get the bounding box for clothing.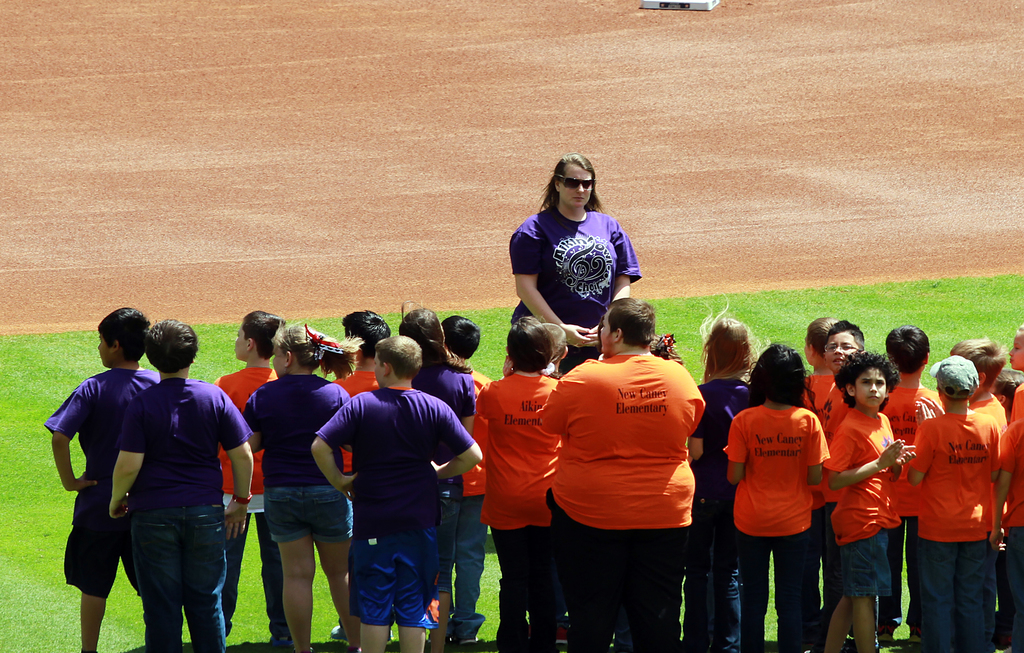
locate(431, 361, 493, 615).
